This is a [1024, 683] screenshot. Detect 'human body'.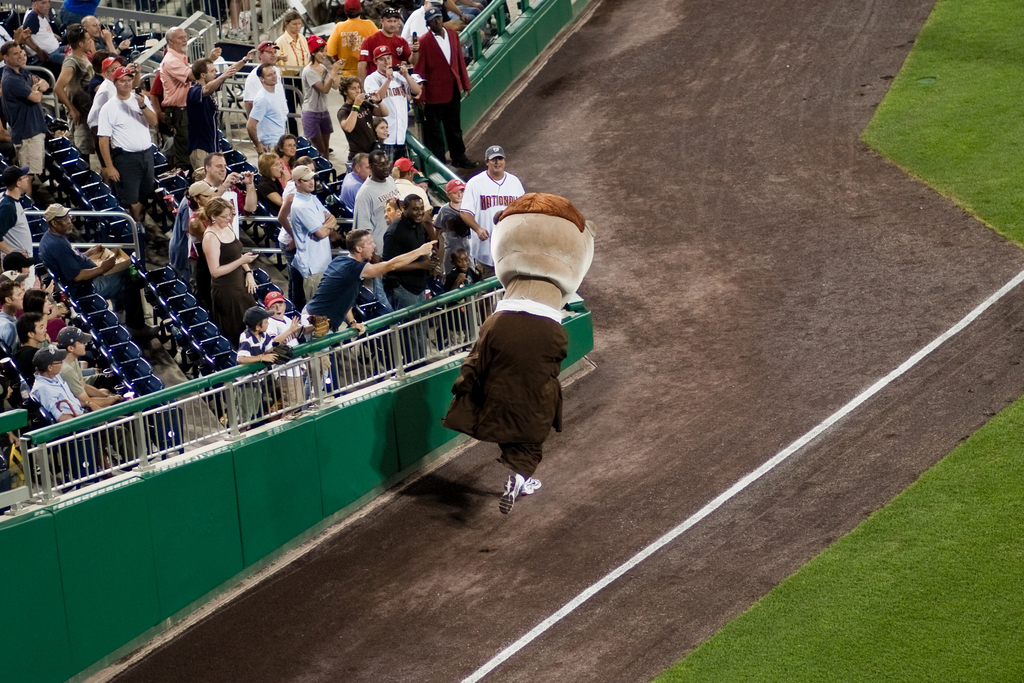
pyautogui.locateOnScreen(353, 8, 406, 74).
